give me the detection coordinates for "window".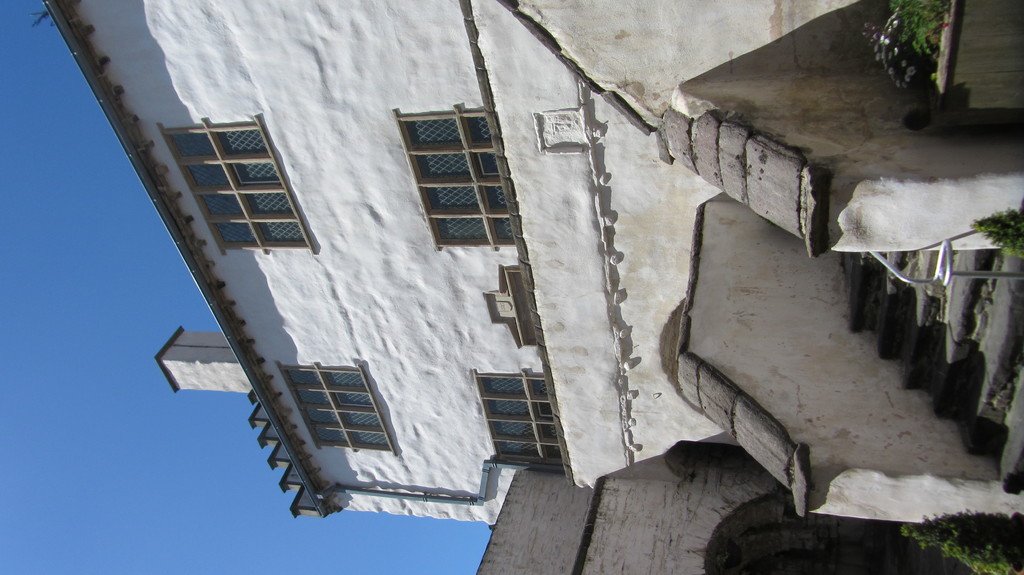
(left=276, top=359, right=395, bottom=465).
